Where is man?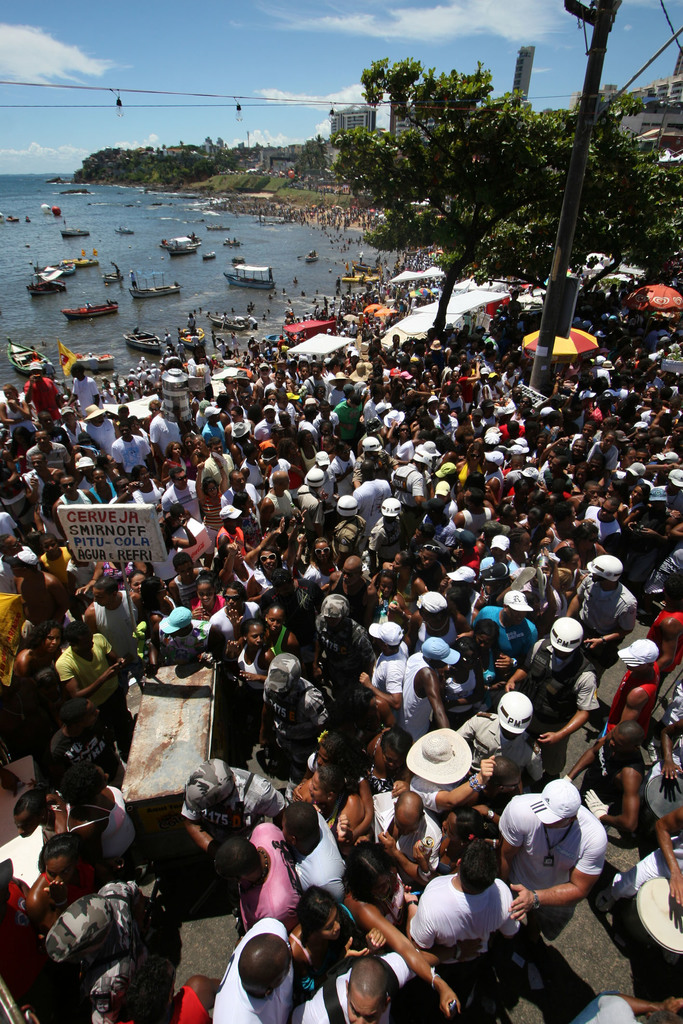
pyautogui.locateOnScreen(206, 501, 250, 548).
